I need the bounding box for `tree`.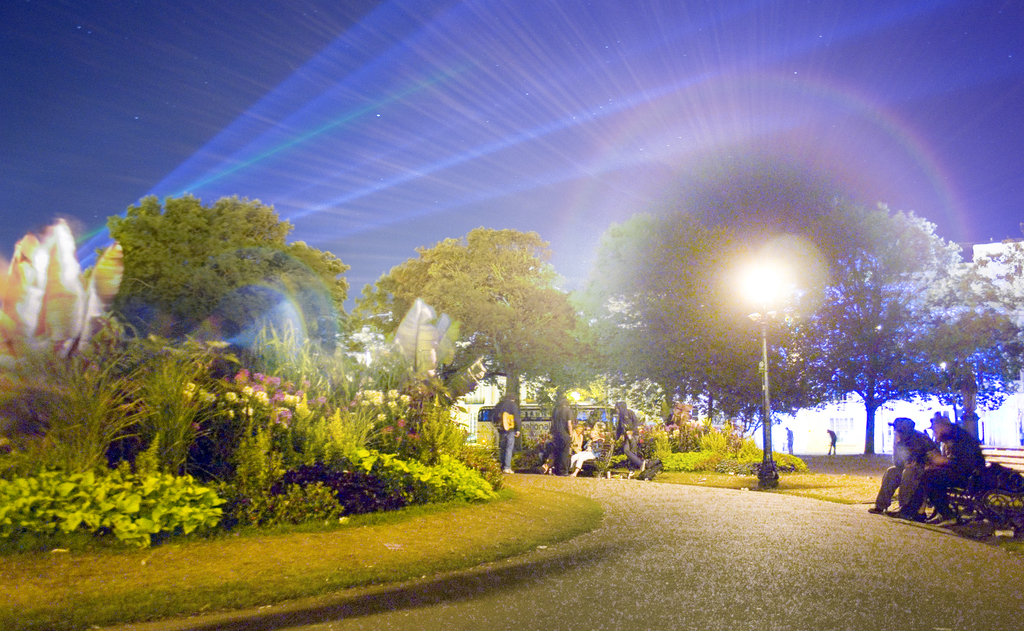
Here it is: bbox=(687, 192, 1023, 447).
